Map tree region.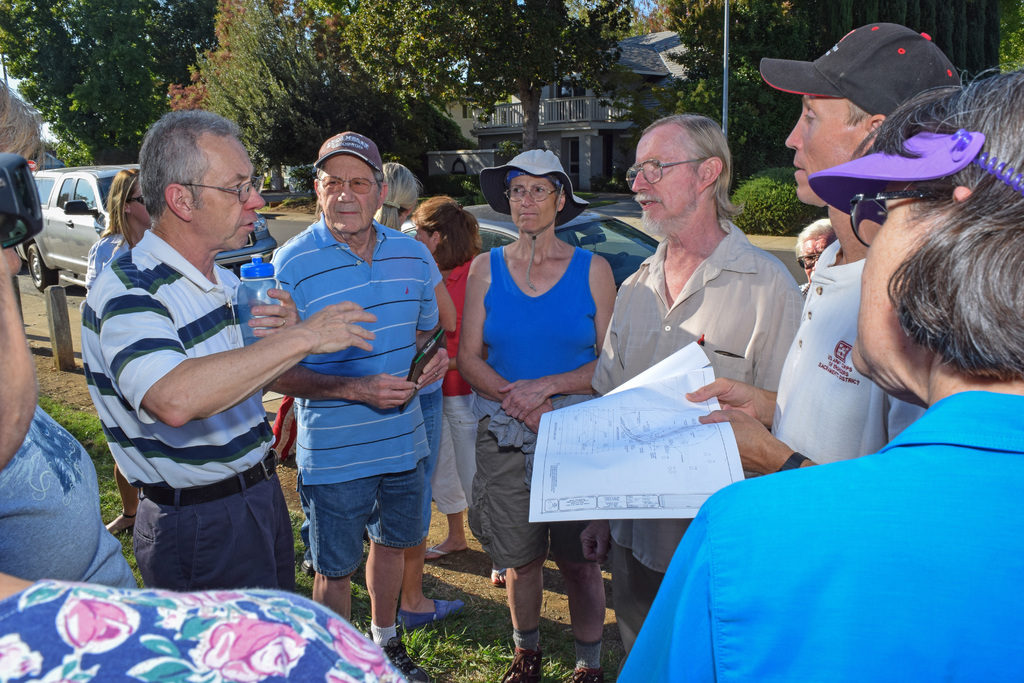
Mapped to 859 0 1023 68.
